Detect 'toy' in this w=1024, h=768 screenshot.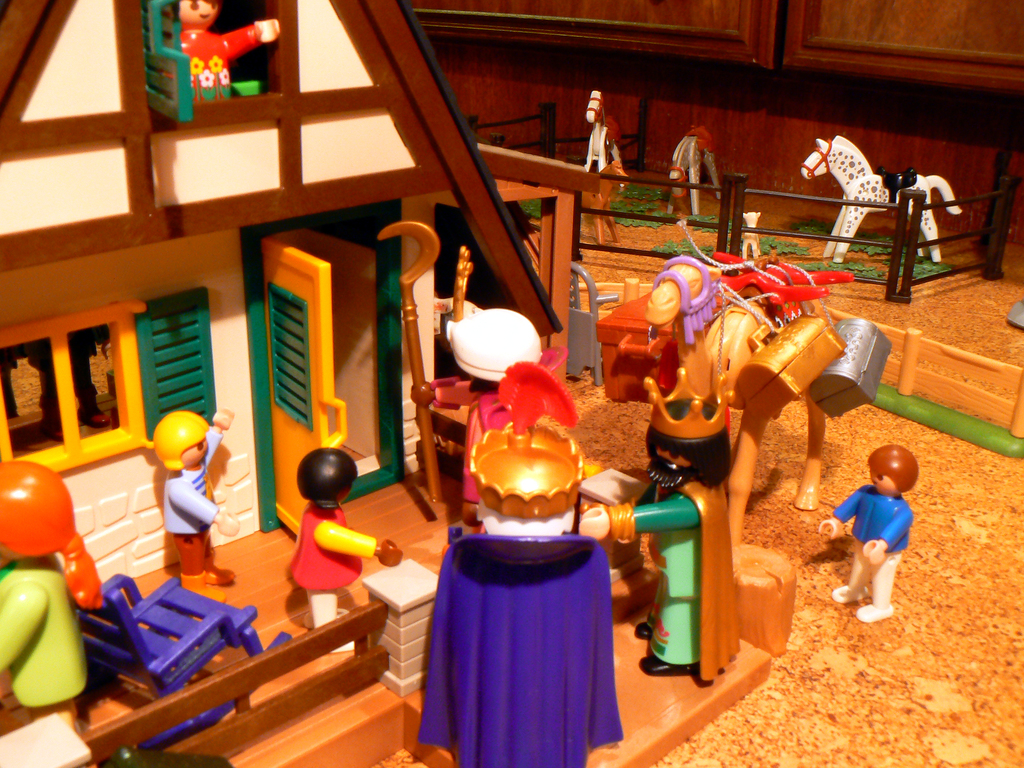
Detection: bbox=[0, 461, 108, 728].
